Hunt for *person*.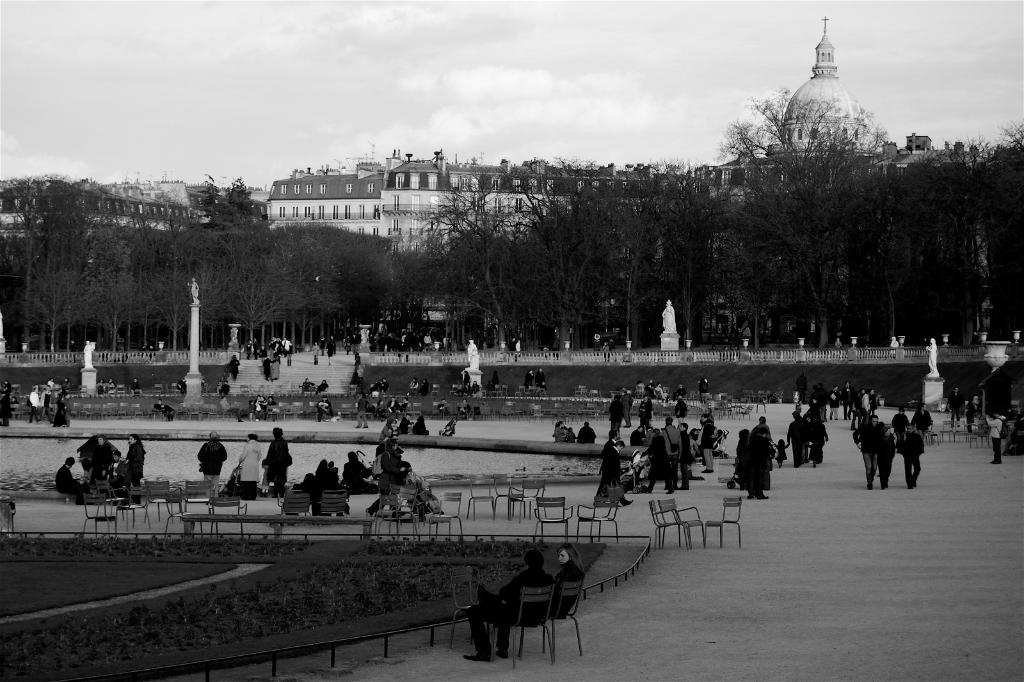
Hunted down at Rect(356, 391, 369, 426).
